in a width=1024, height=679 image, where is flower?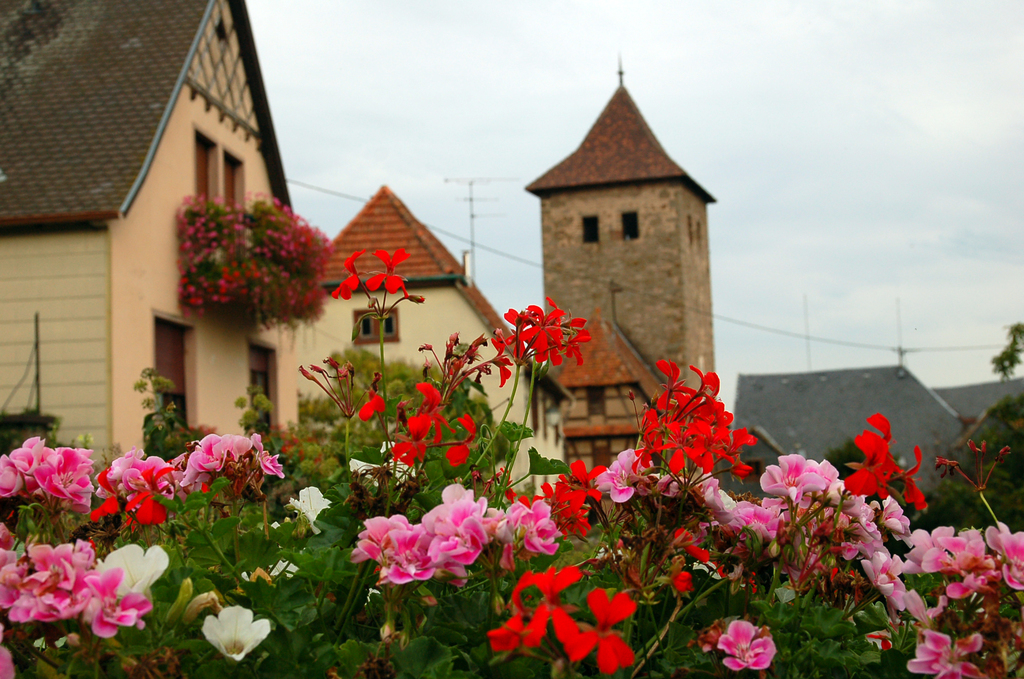
bbox(276, 485, 337, 556).
